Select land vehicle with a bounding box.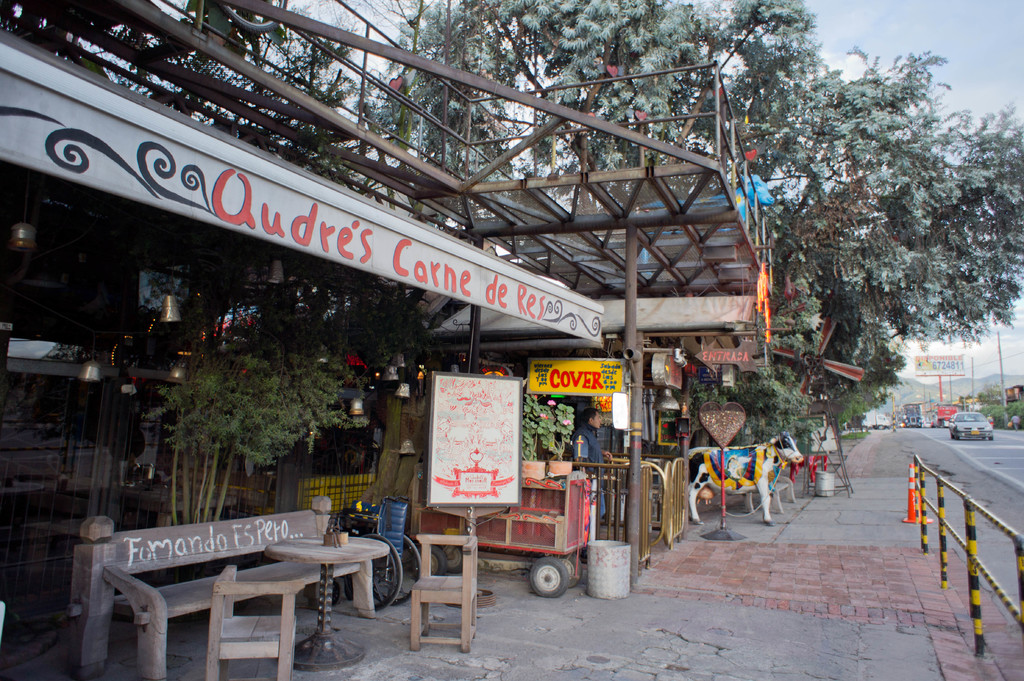
locate(334, 509, 422, 613).
